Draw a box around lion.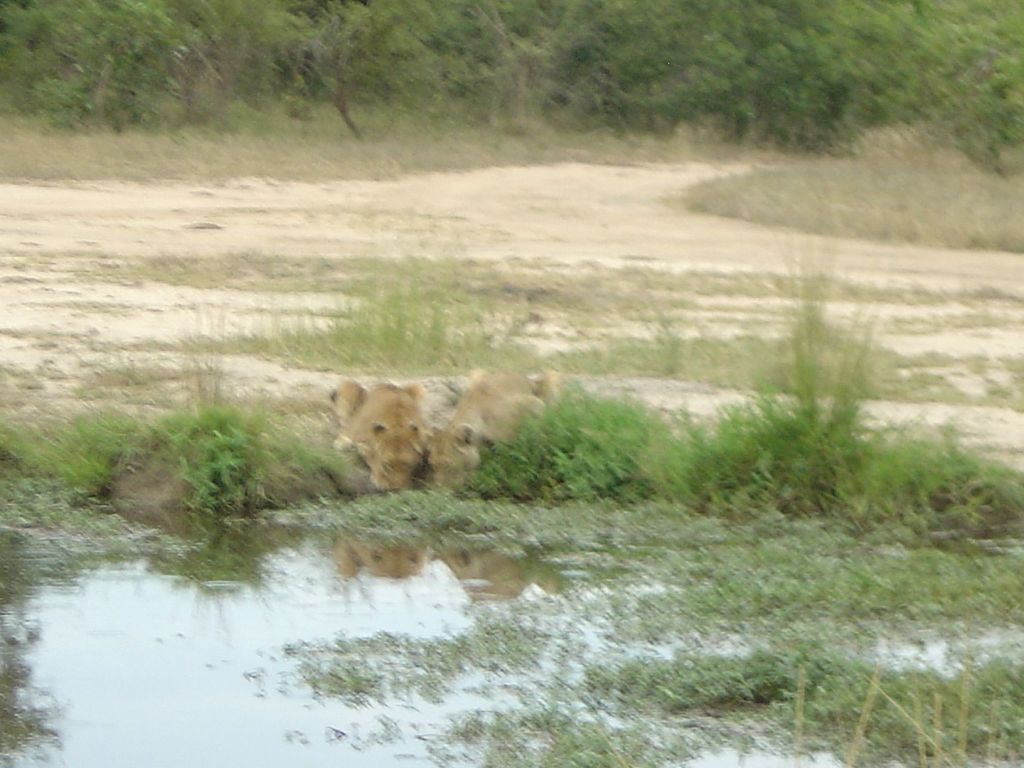
(x1=427, y1=365, x2=554, y2=491).
